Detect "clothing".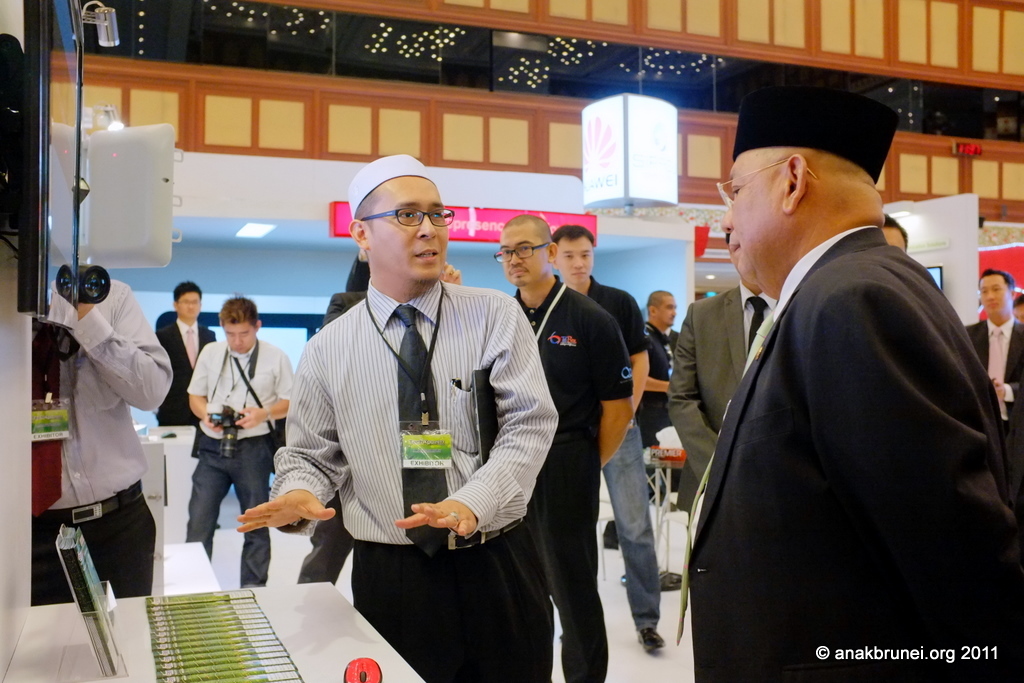
Detected at pyautogui.locateOnScreen(971, 317, 1023, 442).
